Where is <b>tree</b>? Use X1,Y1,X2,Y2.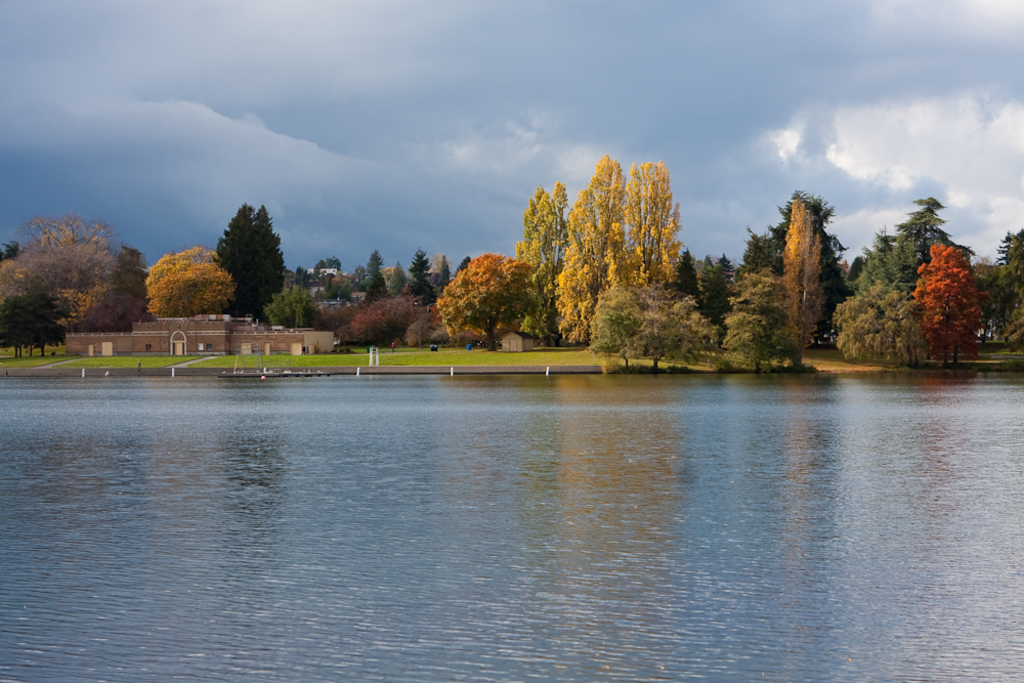
437,253,537,351.
